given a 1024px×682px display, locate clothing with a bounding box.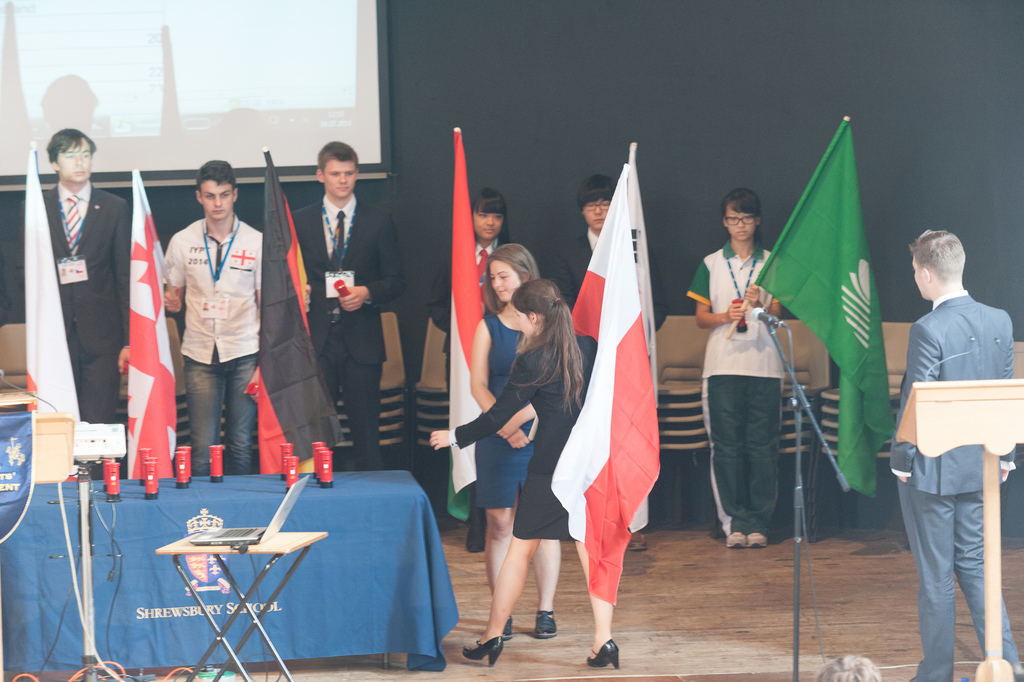
Located: (292,194,404,464).
